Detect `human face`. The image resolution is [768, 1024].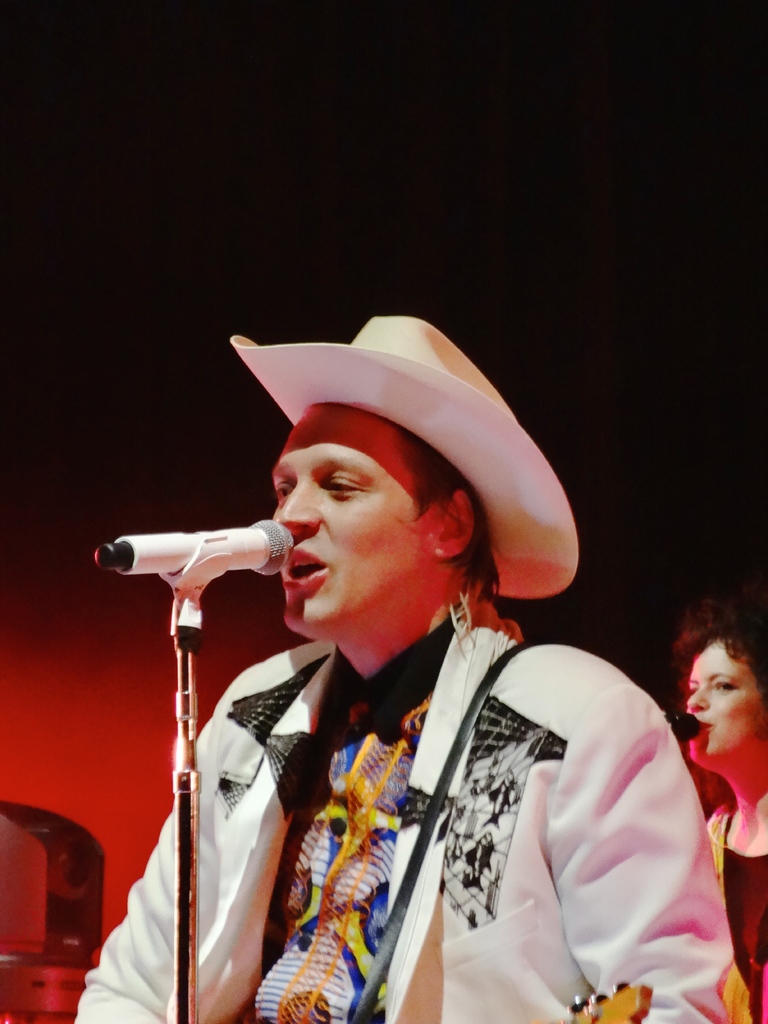
detection(687, 637, 767, 763).
